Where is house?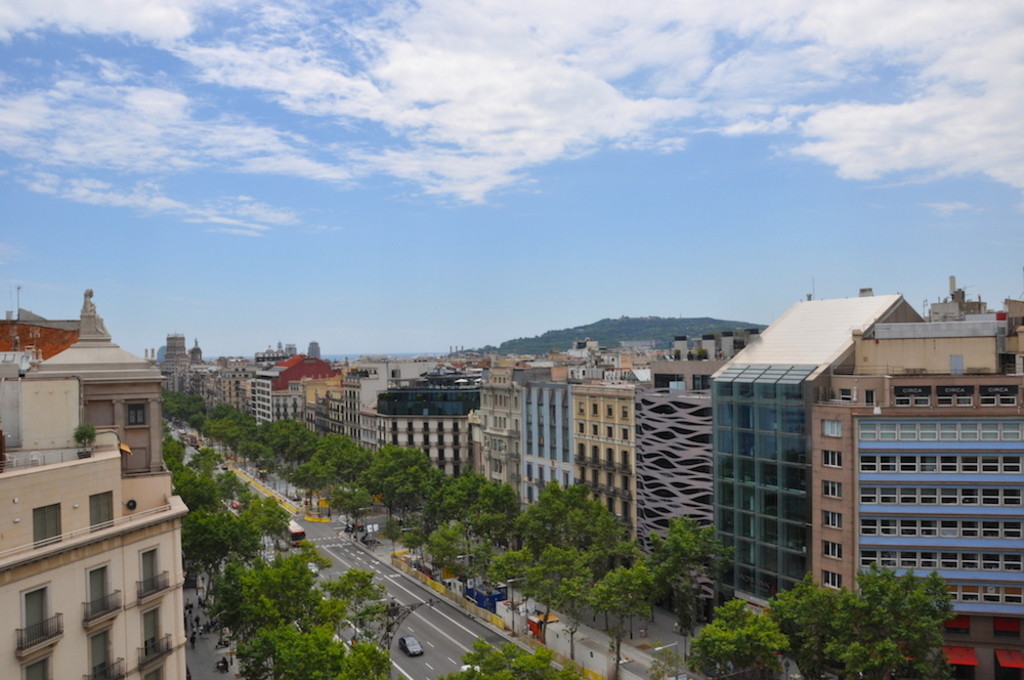
left=45, top=297, right=172, bottom=477.
